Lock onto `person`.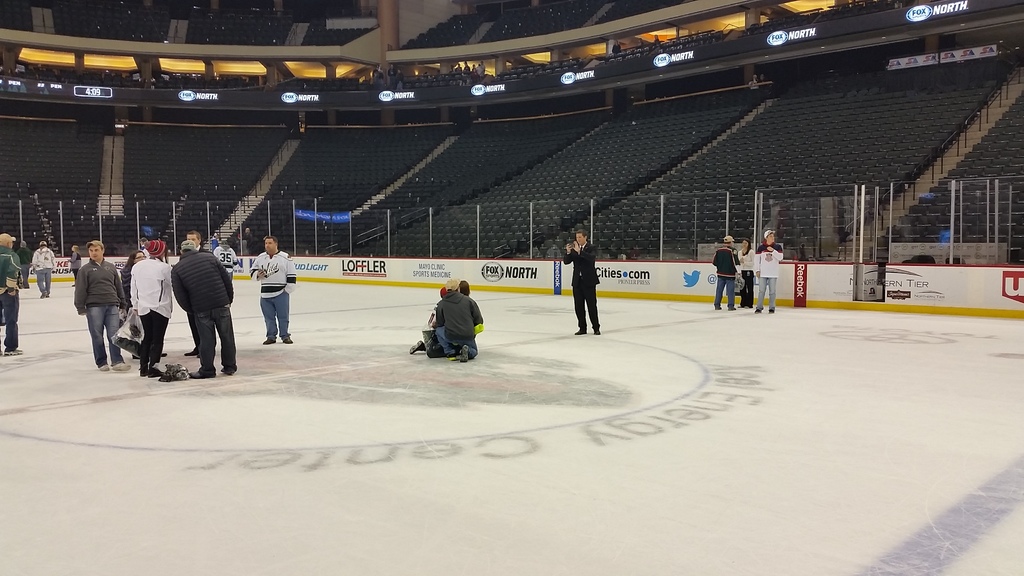
Locked: [739,239,755,303].
